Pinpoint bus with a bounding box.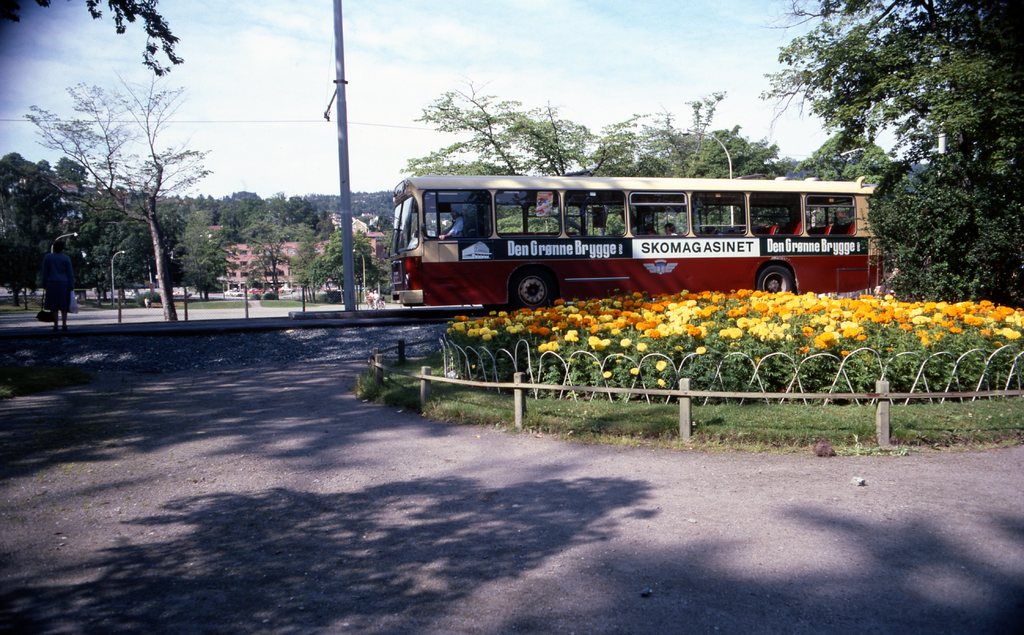
[388,173,891,313].
